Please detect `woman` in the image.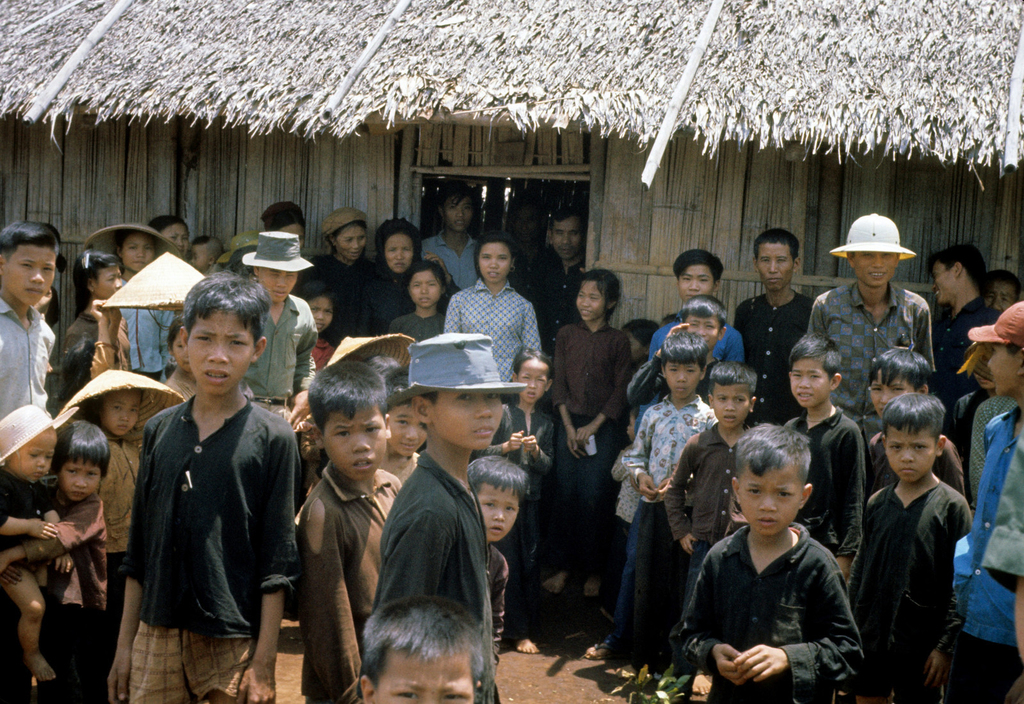
locate(434, 229, 545, 392).
